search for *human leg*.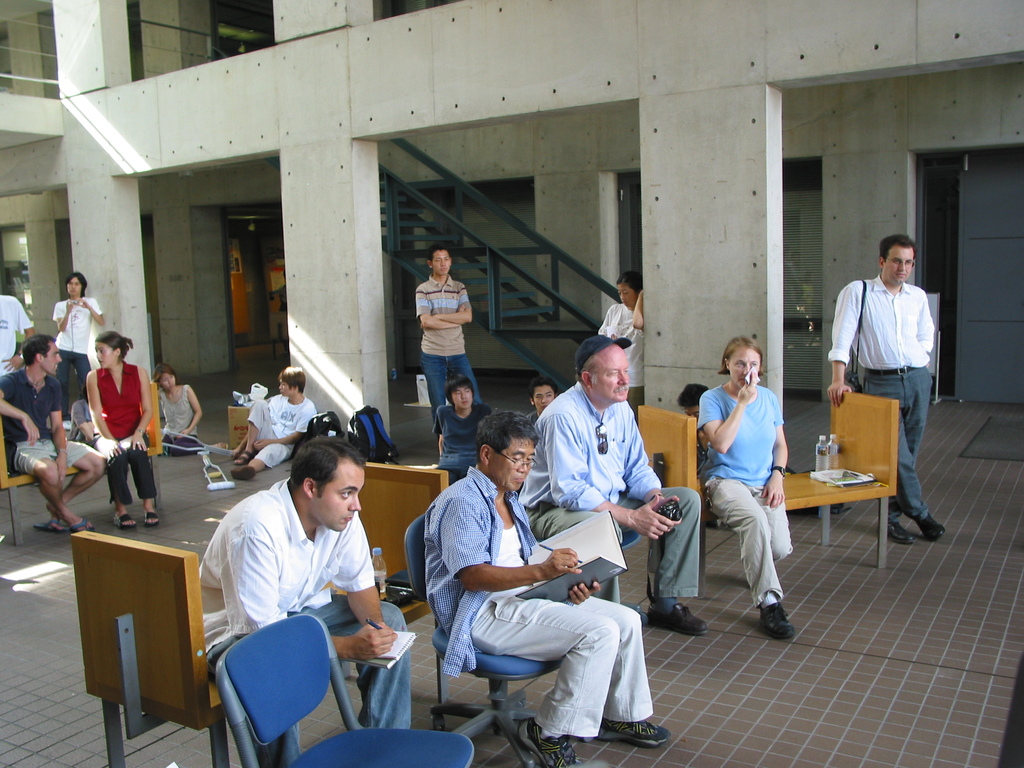
Found at detection(498, 575, 651, 751).
